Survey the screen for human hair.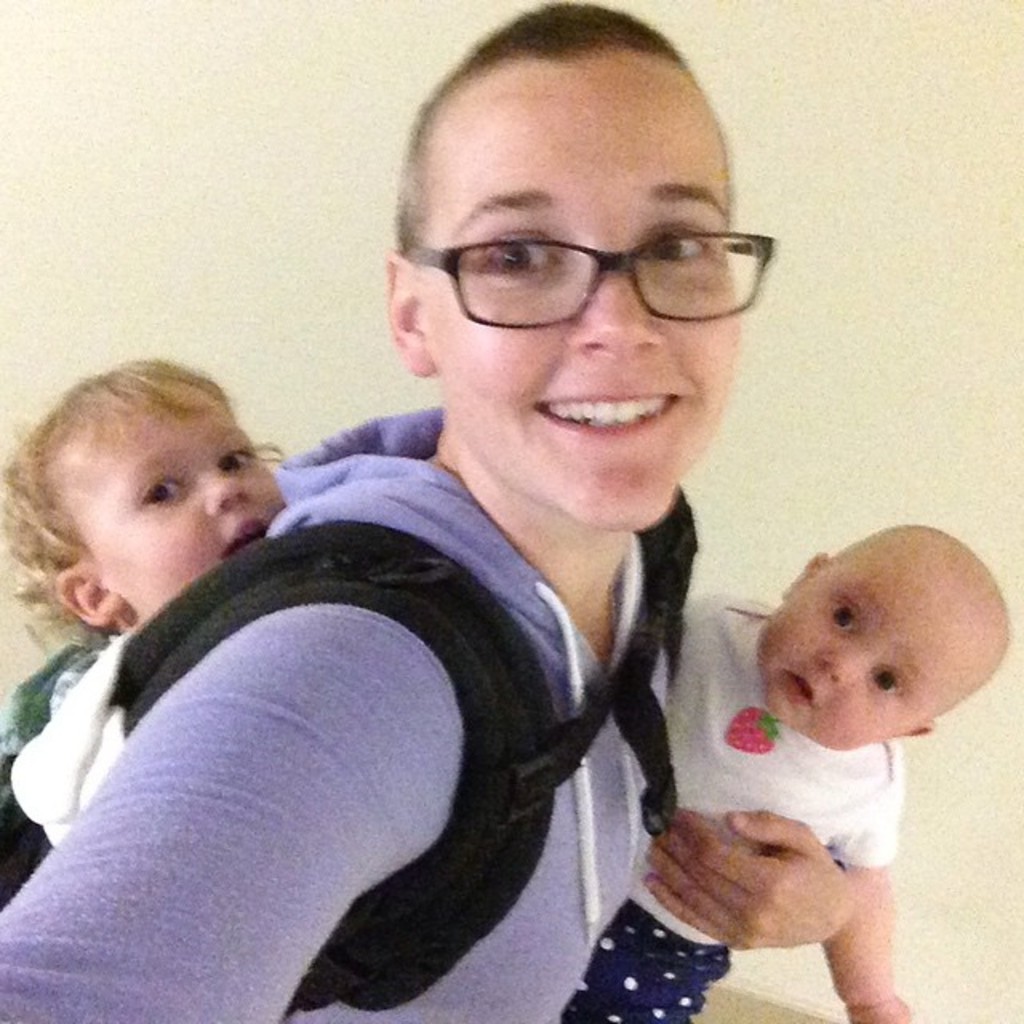
Survey found: left=387, top=0, right=704, bottom=272.
